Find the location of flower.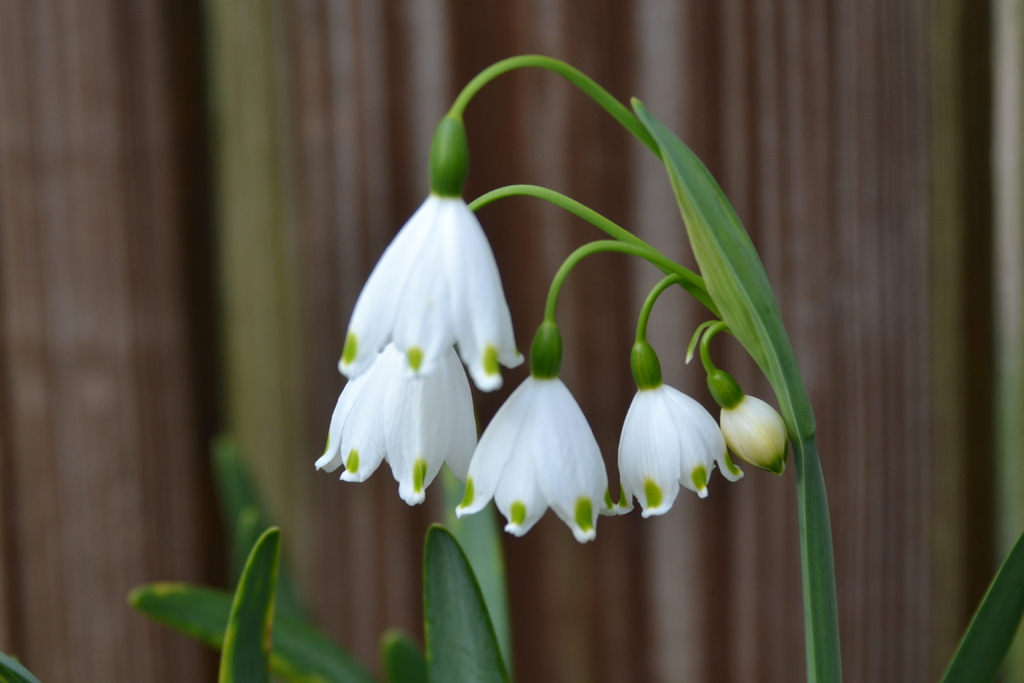
Location: 333:190:524:384.
